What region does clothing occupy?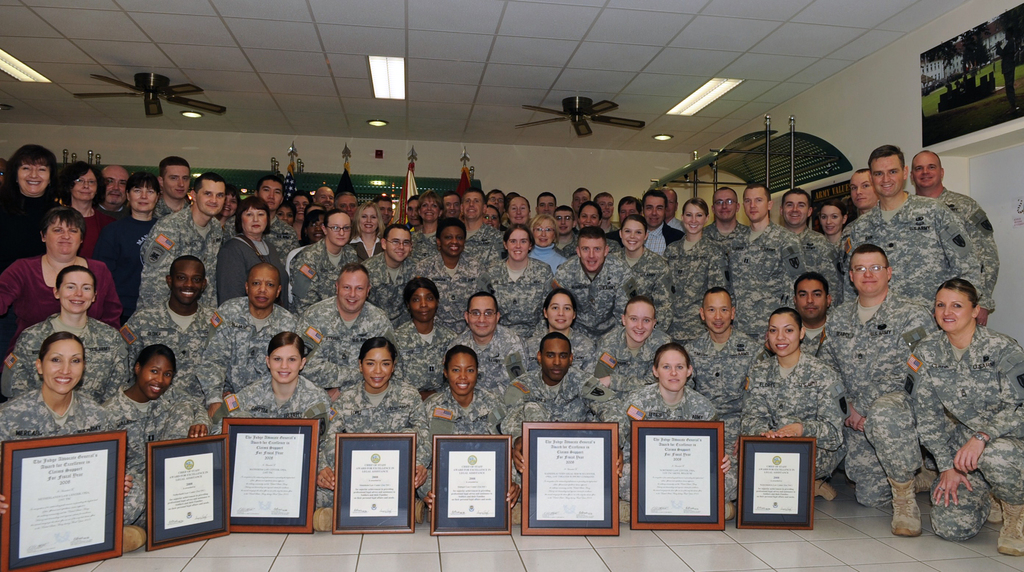
x1=88 y1=207 x2=157 y2=321.
